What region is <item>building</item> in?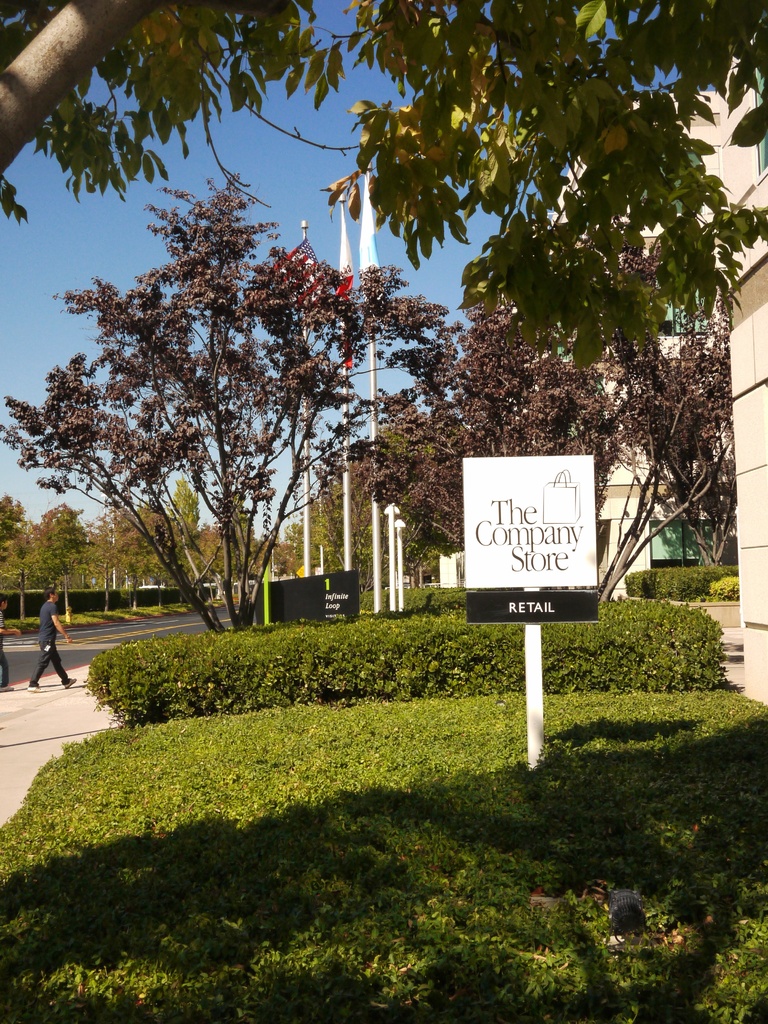
<box>589,0,767,698</box>.
